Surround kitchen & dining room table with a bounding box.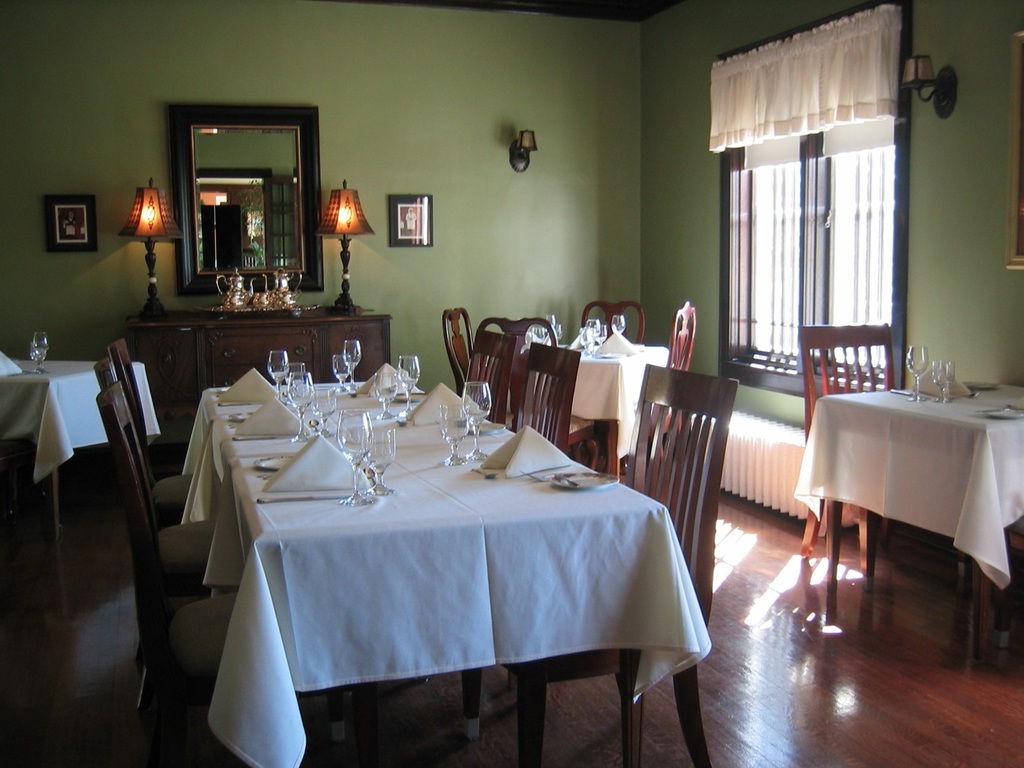
bbox=[116, 308, 745, 758].
